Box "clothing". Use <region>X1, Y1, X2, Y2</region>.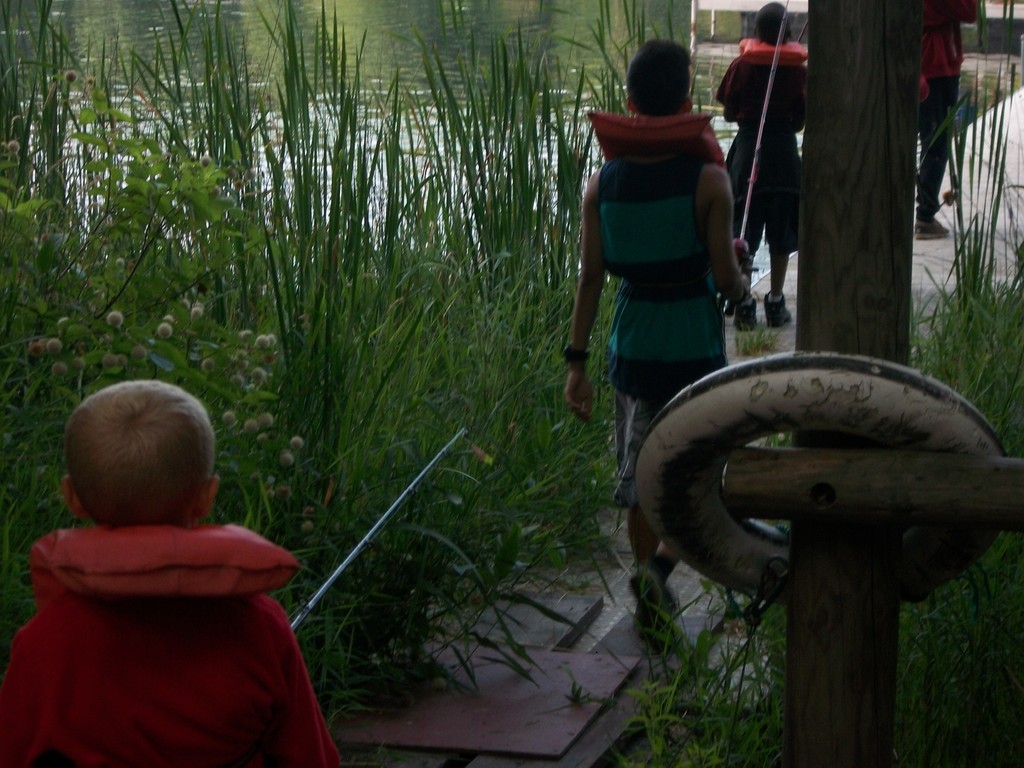
<region>719, 38, 816, 250</region>.
